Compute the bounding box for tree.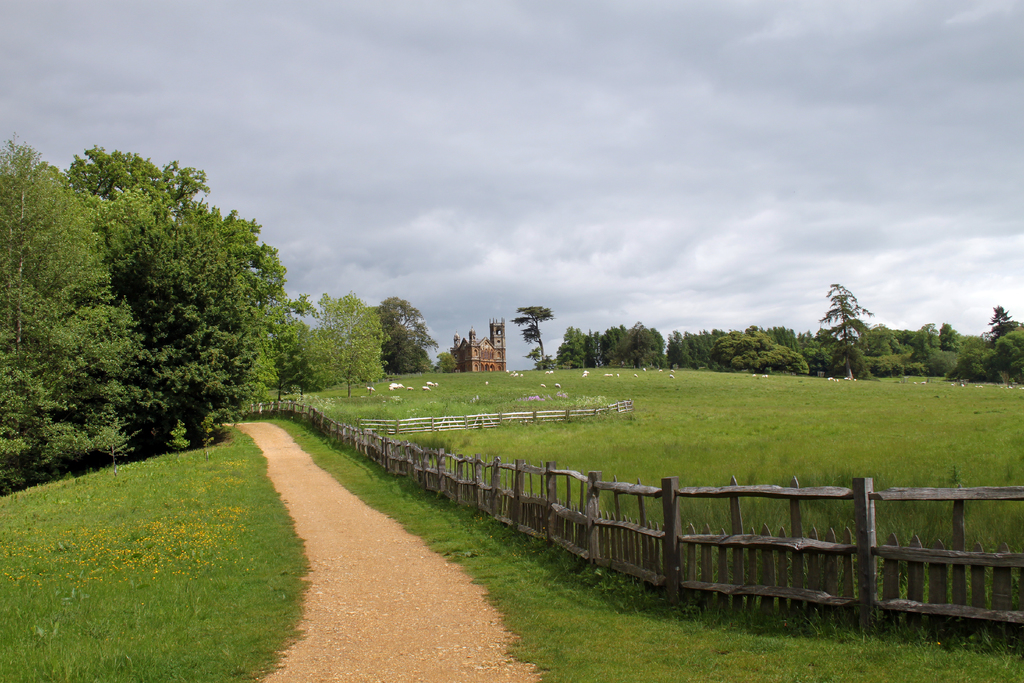
x1=435, y1=349, x2=458, y2=372.
